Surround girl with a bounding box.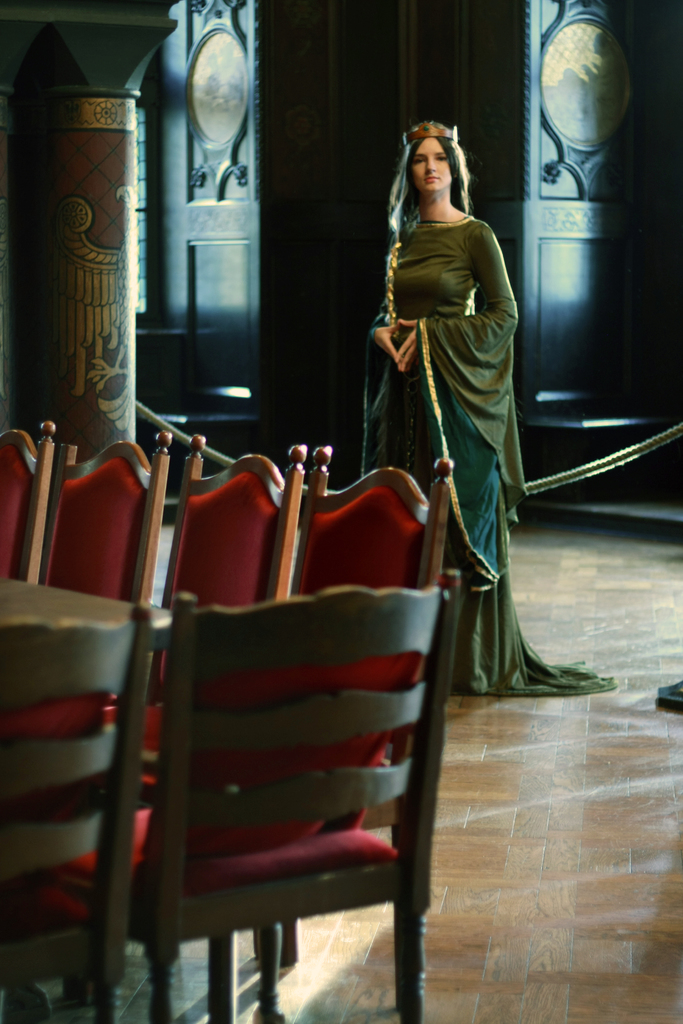
x1=363, y1=125, x2=618, y2=697.
